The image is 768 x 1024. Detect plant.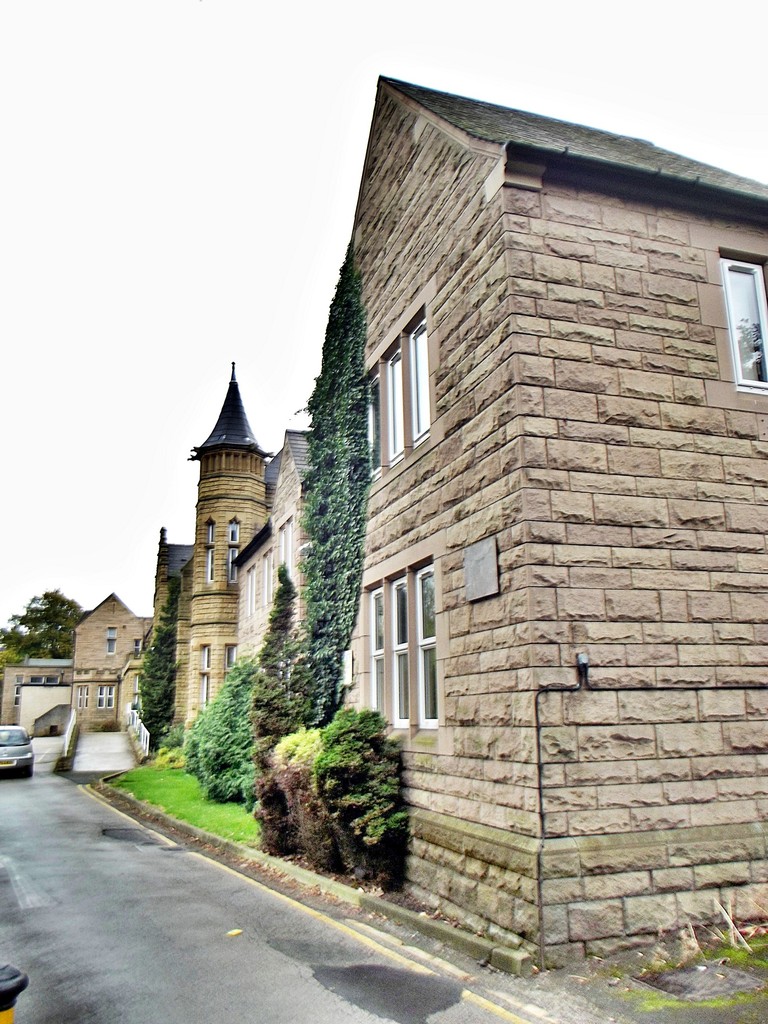
Detection: 243, 554, 291, 742.
